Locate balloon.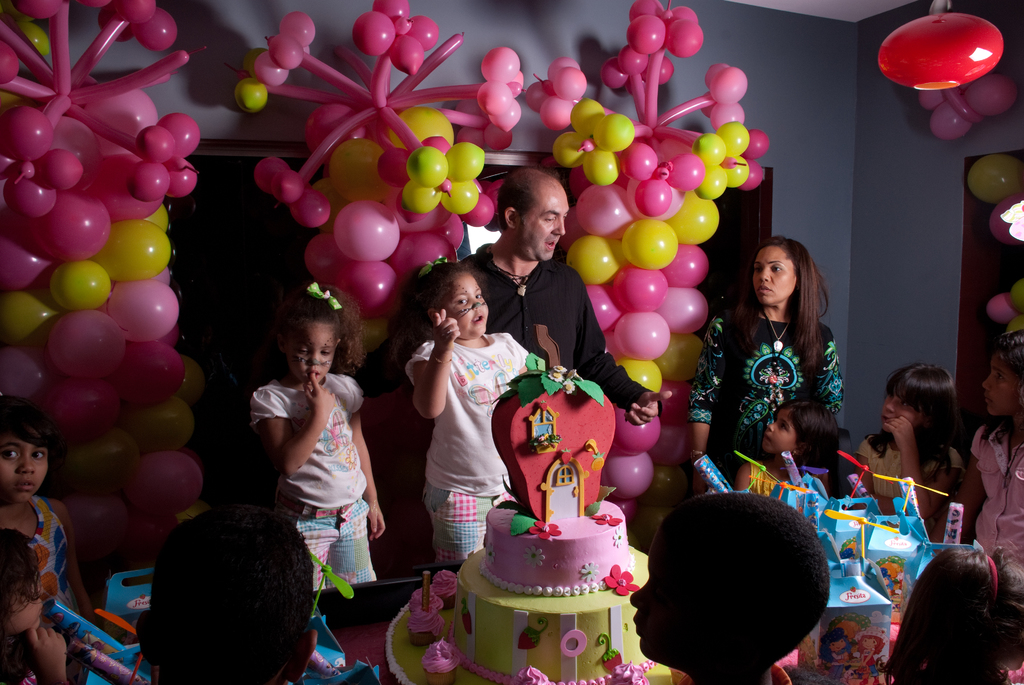
Bounding box: 0/42/22/91.
